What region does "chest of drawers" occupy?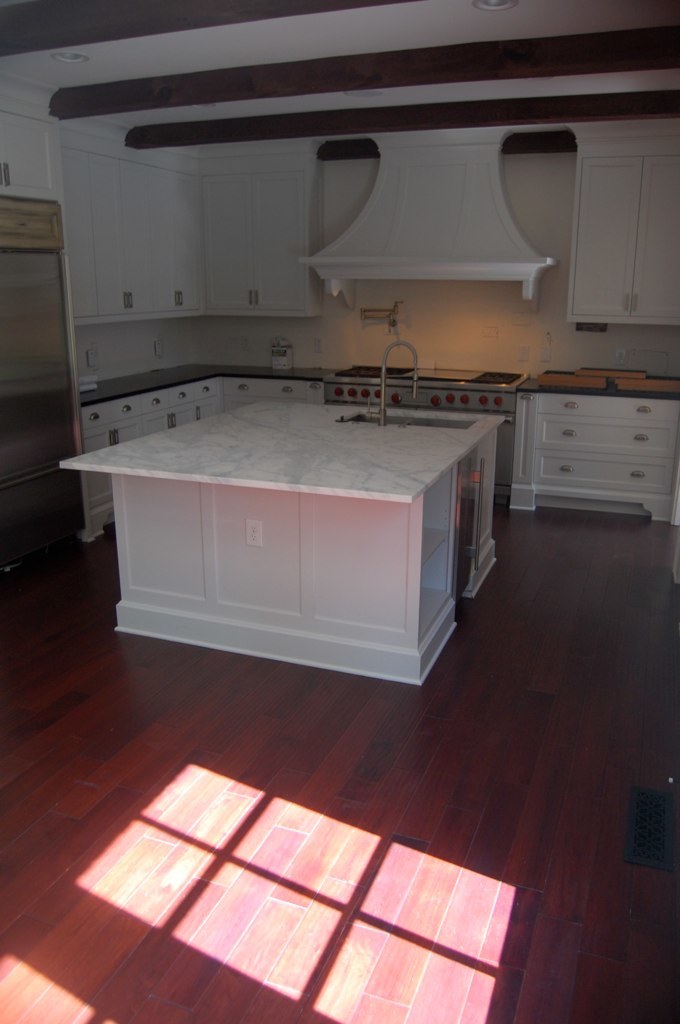
Rect(512, 367, 679, 528).
